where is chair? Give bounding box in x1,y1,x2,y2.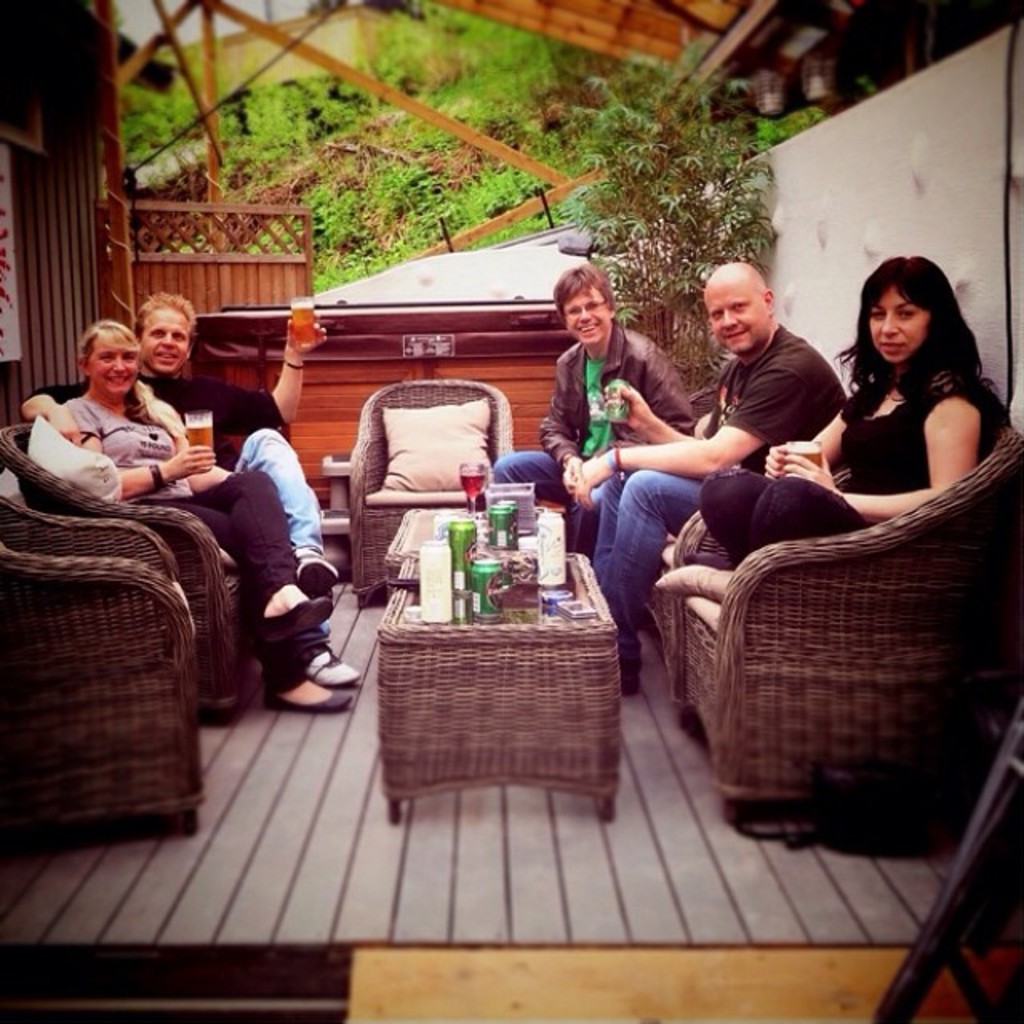
350,378,538,606.
